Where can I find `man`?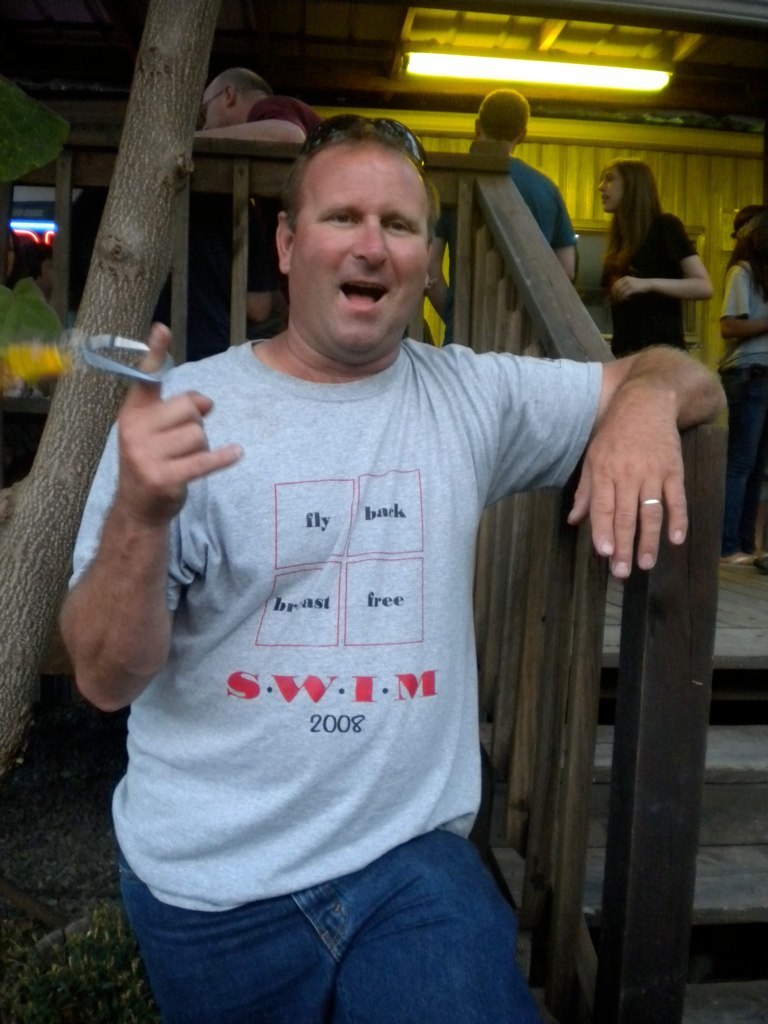
You can find it at BBox(100, 95, 664, 984).
